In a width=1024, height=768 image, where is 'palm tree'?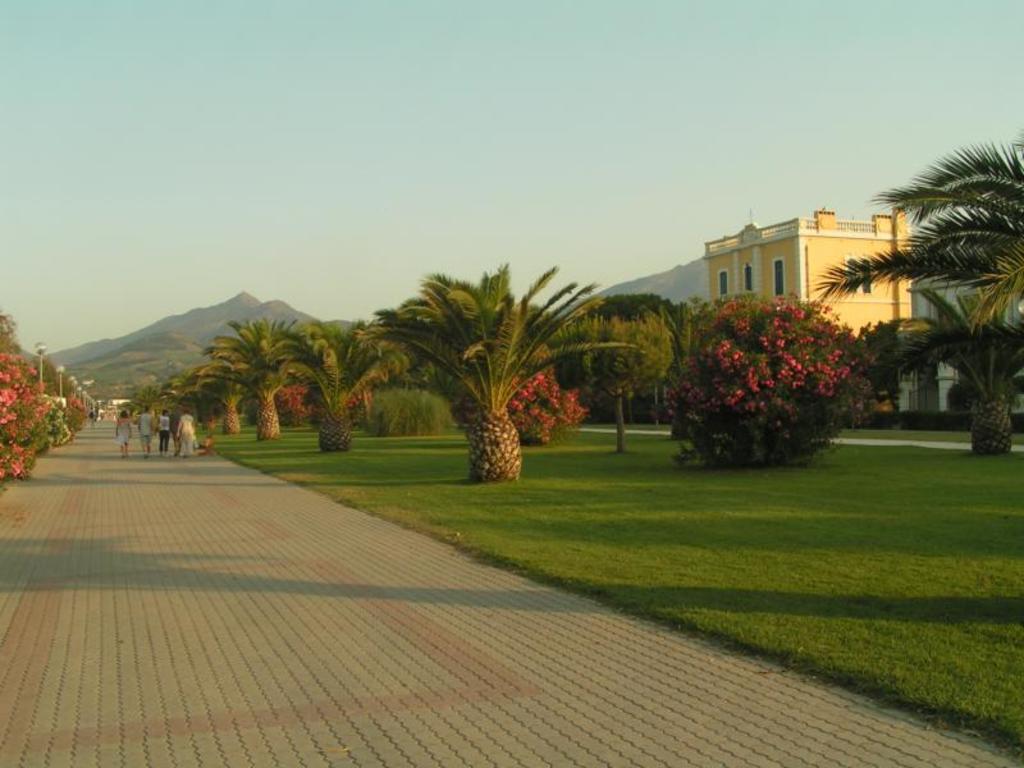
[x1=851, y1=170, x2=1011, y2=426].
